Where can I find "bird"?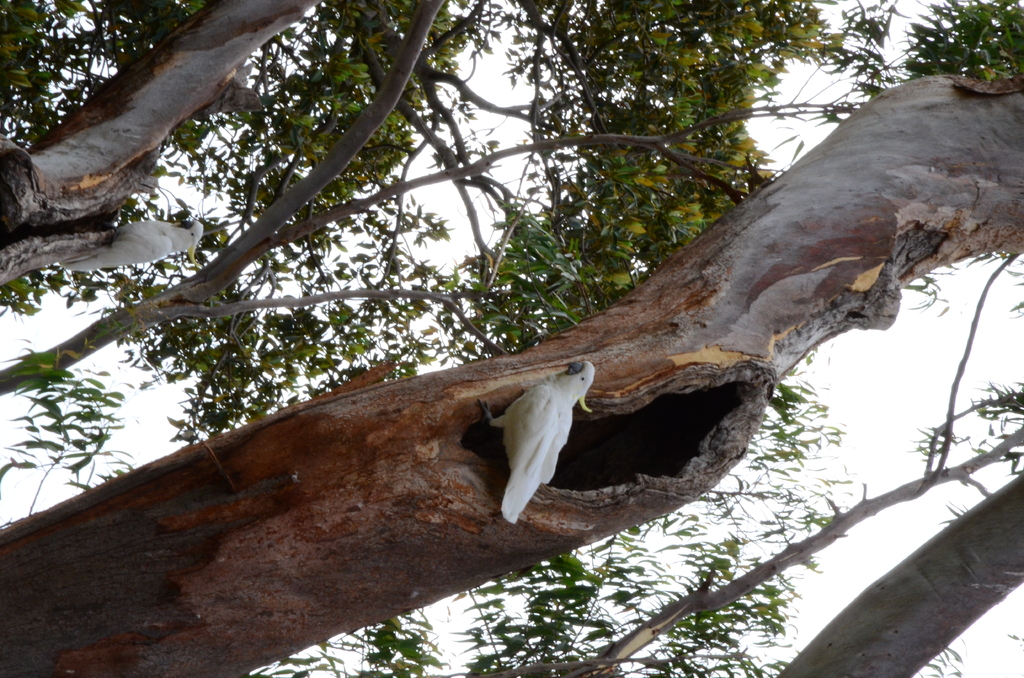
You can find it at crop(479, 364, 600, 531).
